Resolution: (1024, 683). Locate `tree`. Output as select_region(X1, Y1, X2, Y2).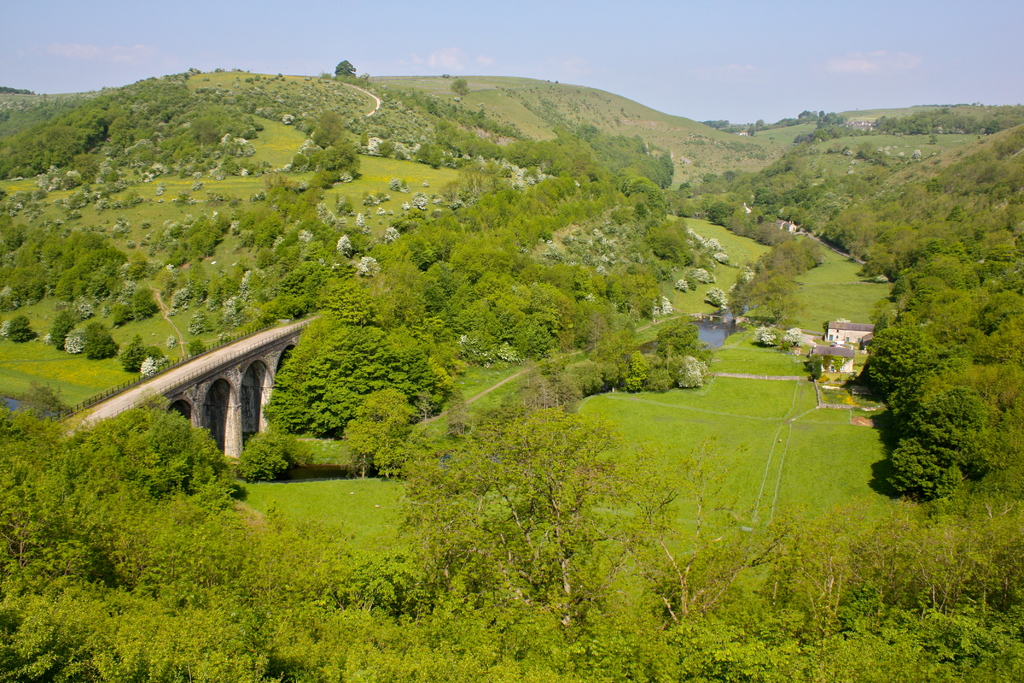
select_region(341, 400, 710, 682).
